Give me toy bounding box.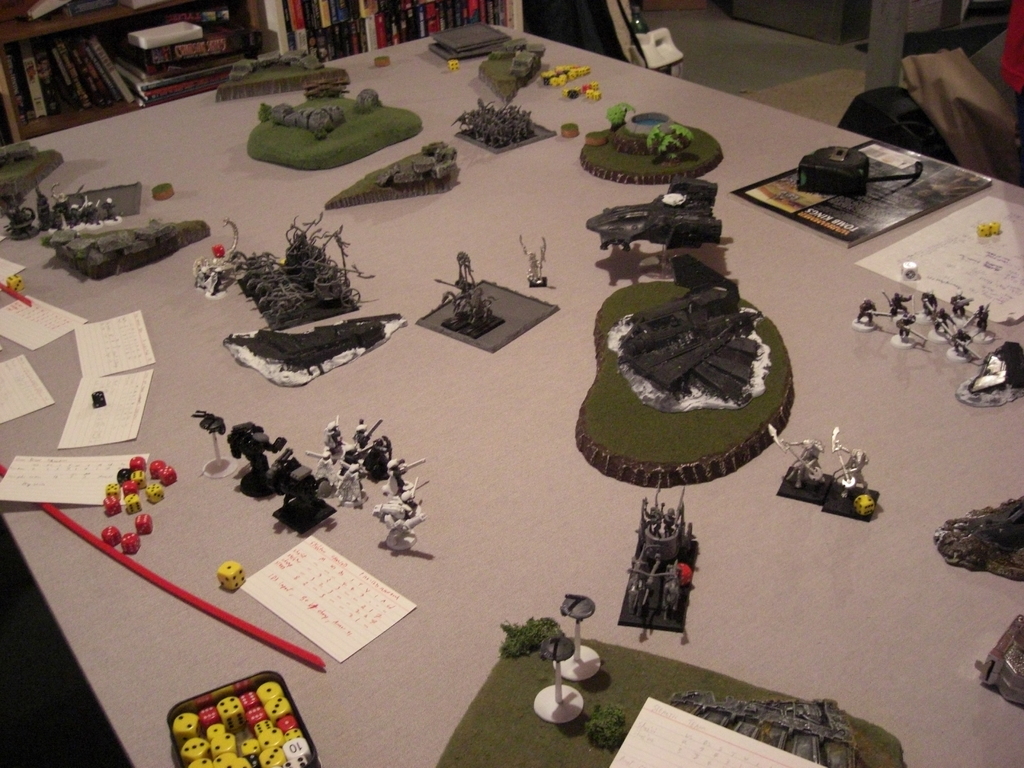
[x1=979, y1=613, x2=1023, y2=703].
